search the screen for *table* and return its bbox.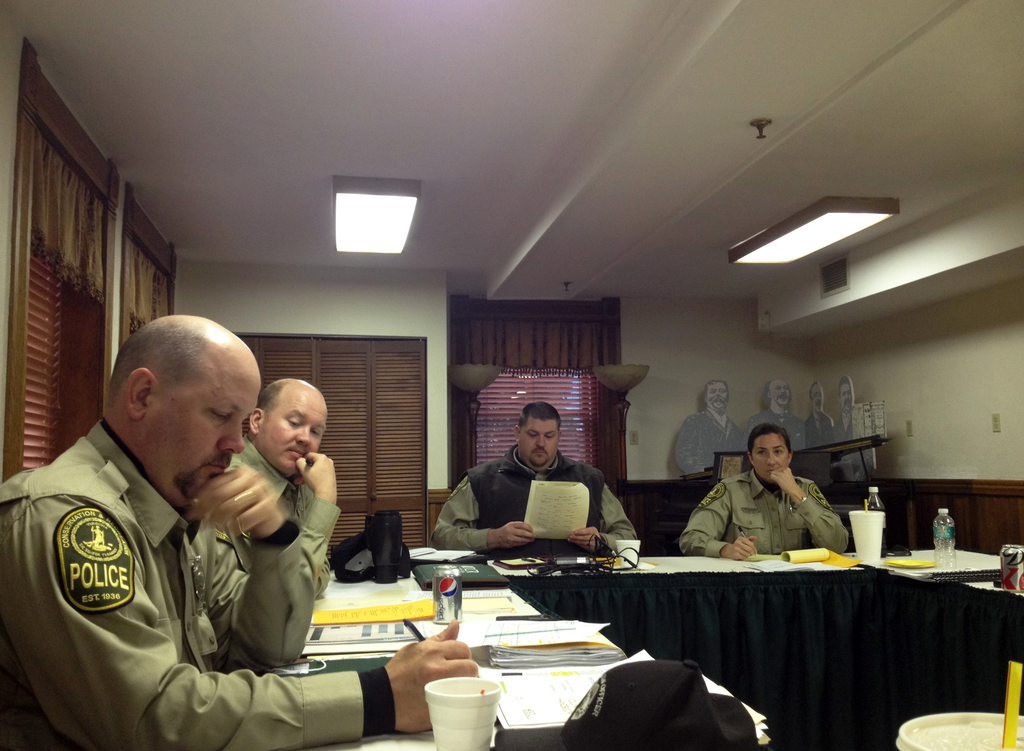
Found: 175,538,1016,739.
